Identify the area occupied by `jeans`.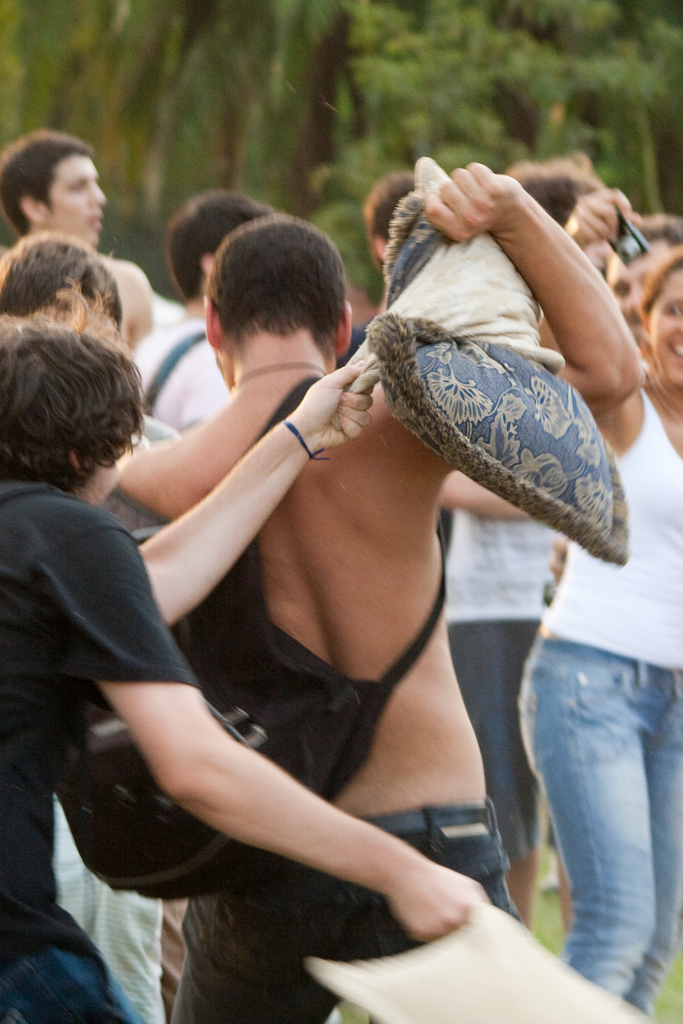
Area: [left=174, top=810, right=531, bottom=1023].
